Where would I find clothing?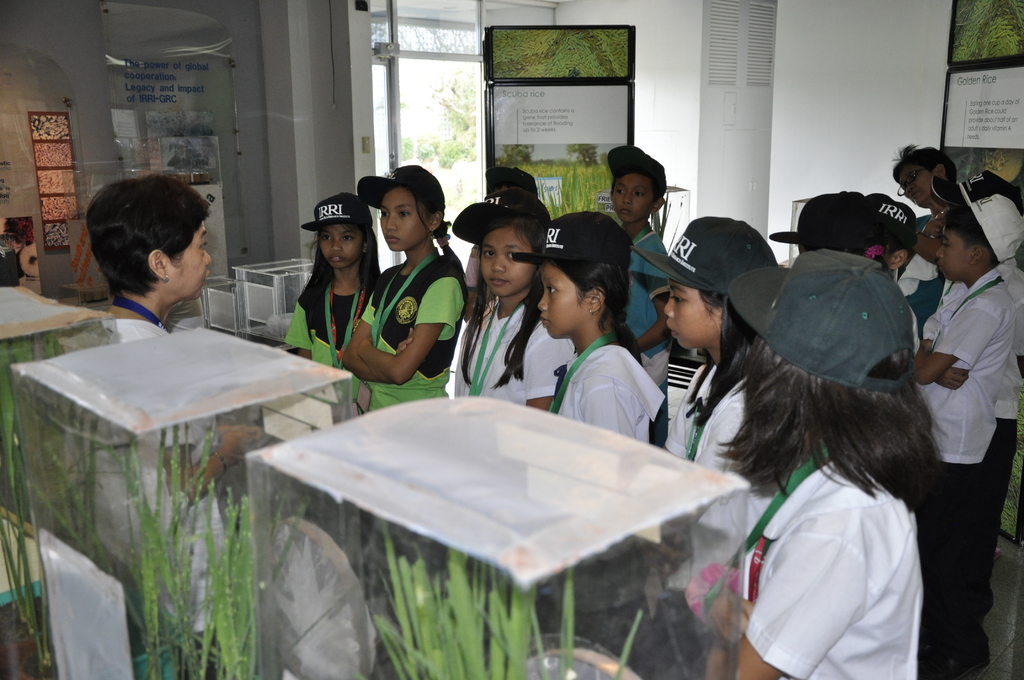
At BBox(661, 361, 794, 588).
